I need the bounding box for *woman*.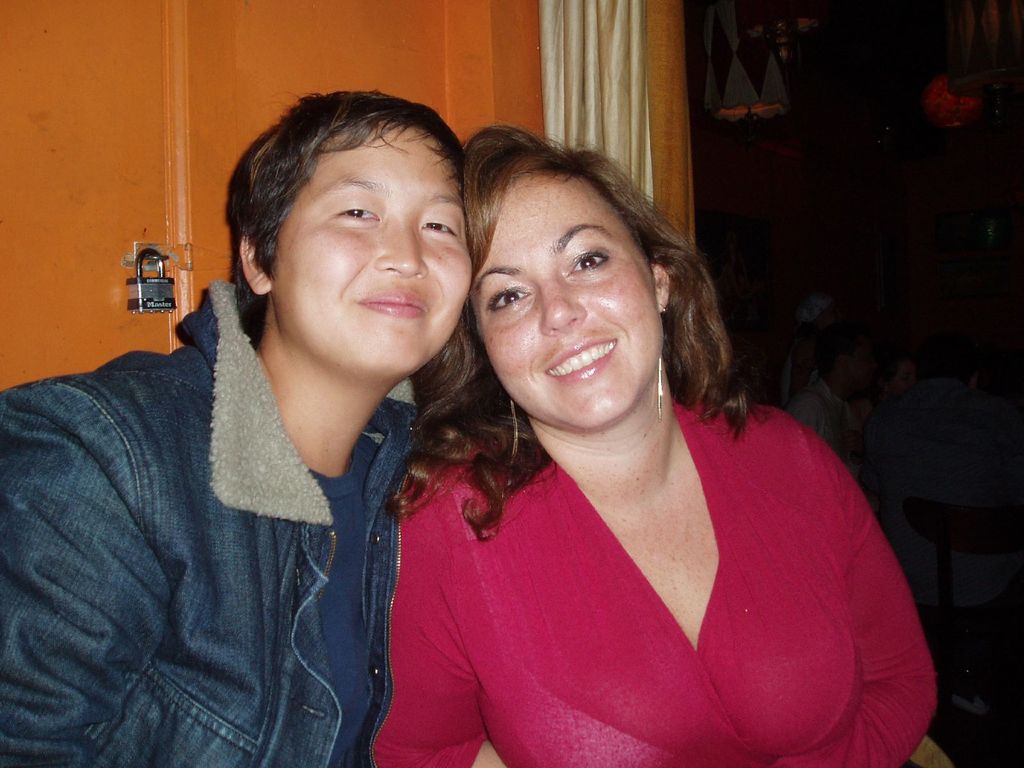
Here it is: <bbox>377, 135, 895, 767</bbox>.
